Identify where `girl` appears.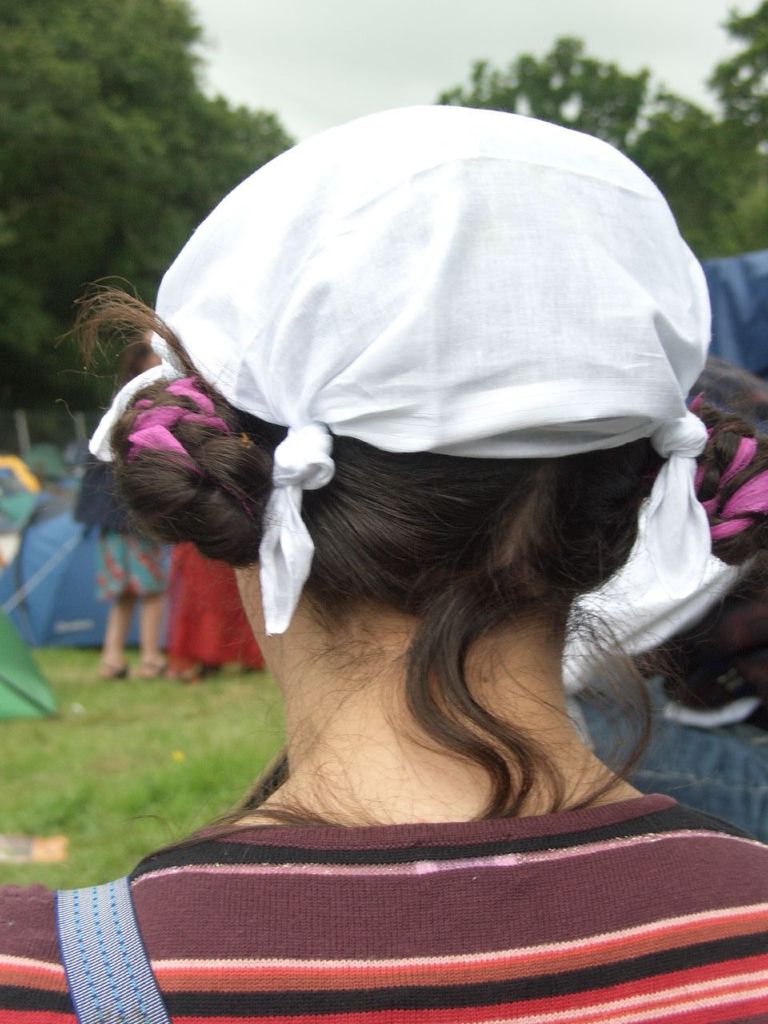
Appears at bbox=(3, 102, 767, 1023).
